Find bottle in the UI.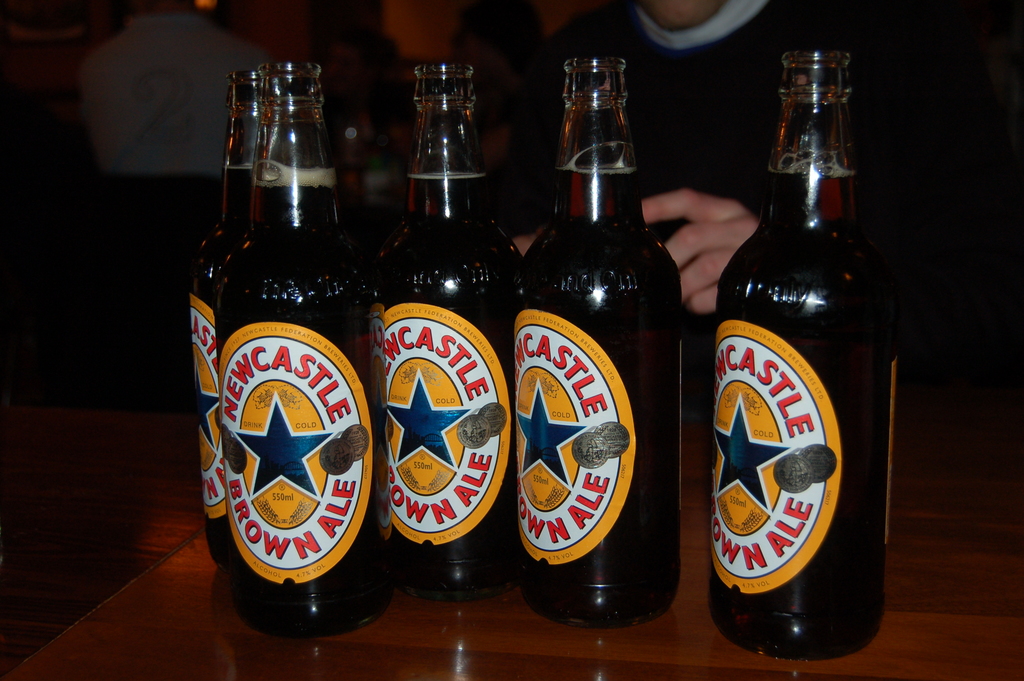
UI element at <box>511,62,684,636</box>.
